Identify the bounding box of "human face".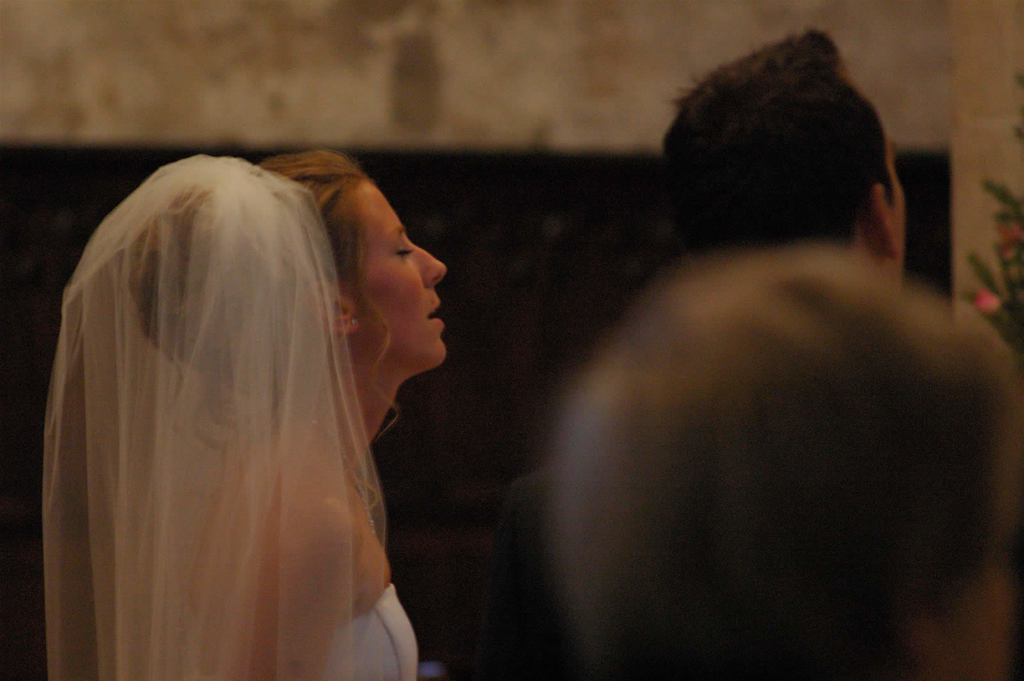
(362, 180, 445, 361).
